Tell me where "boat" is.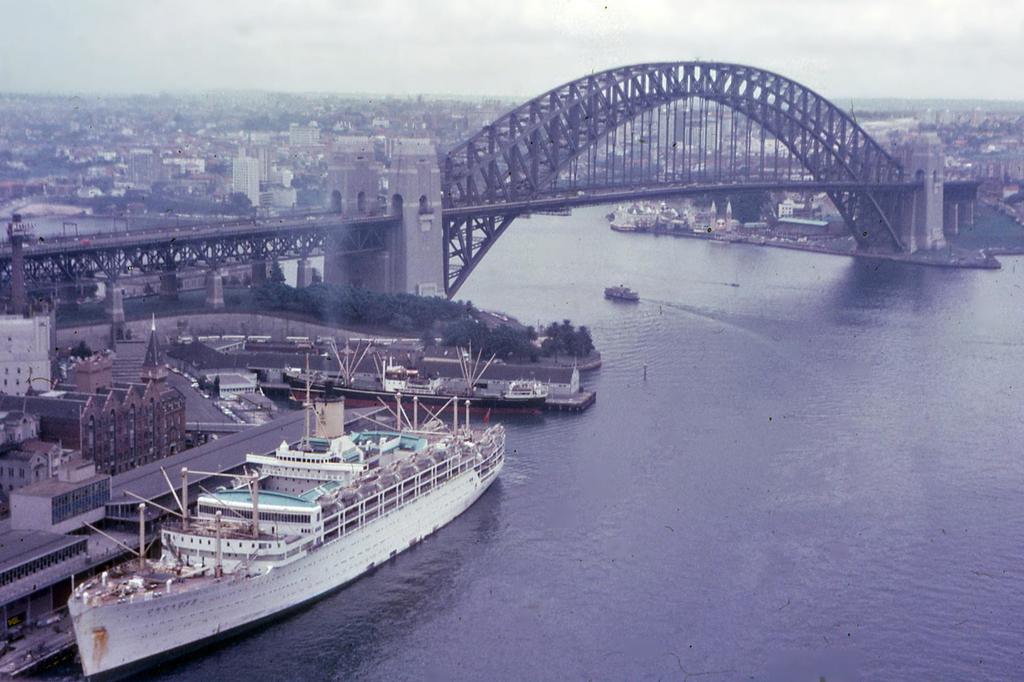
"boat" is at 72,361,506,643.
